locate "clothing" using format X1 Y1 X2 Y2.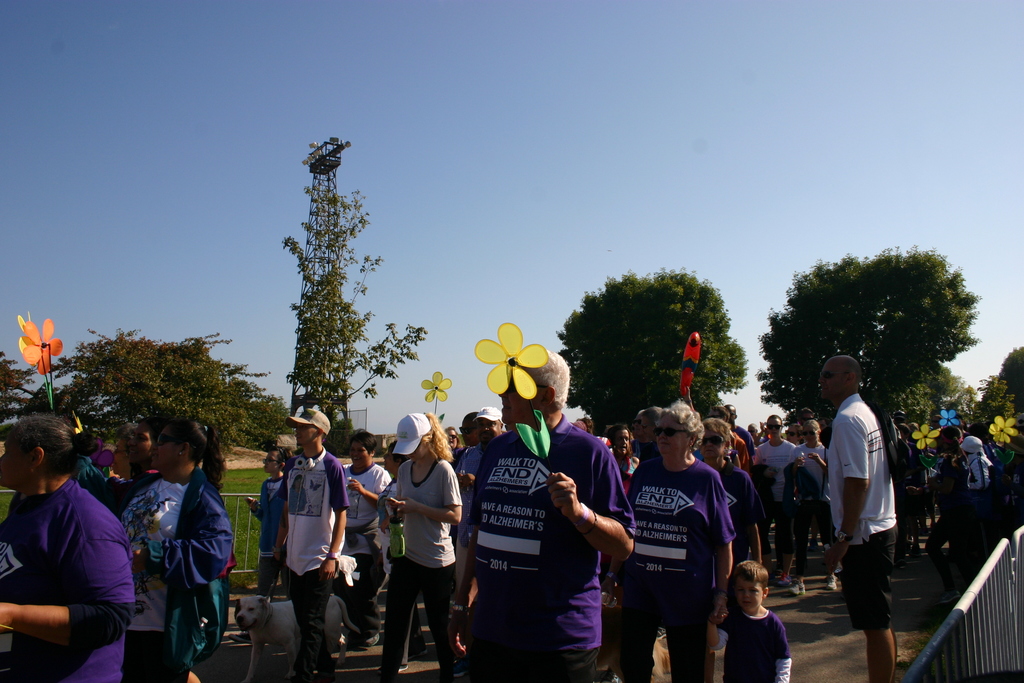
122 470 230 682.
